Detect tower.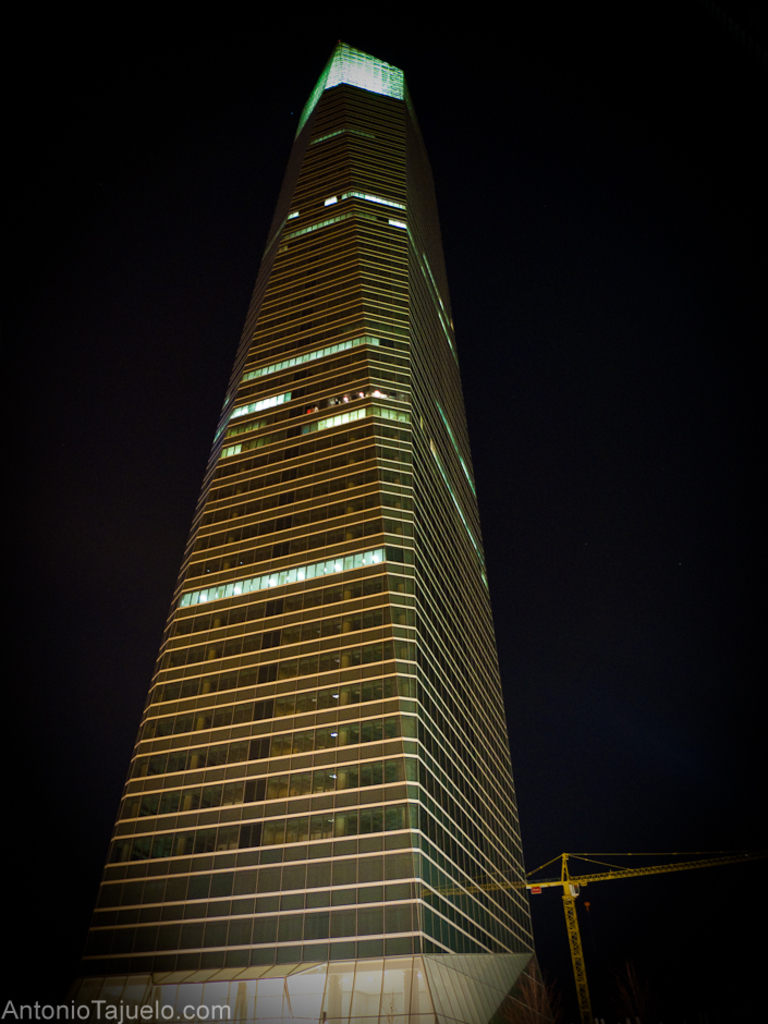
Detected at [66, 46, 550, 1023].
